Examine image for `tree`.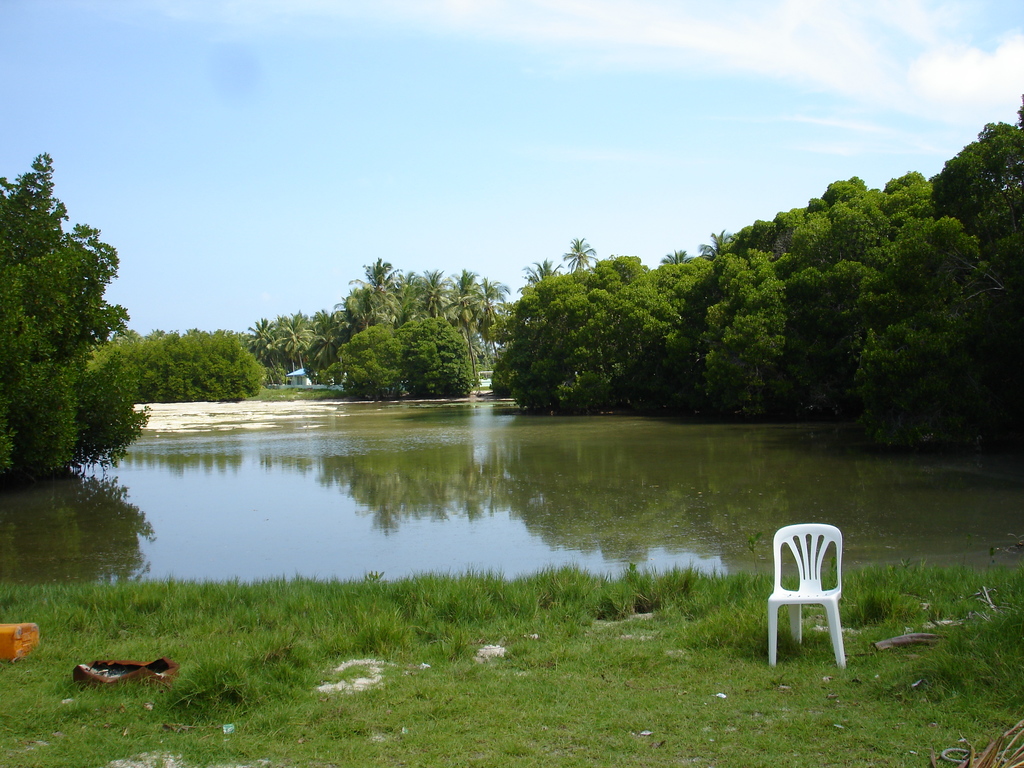
Examination result: crop(9, 156, 131, 493).
